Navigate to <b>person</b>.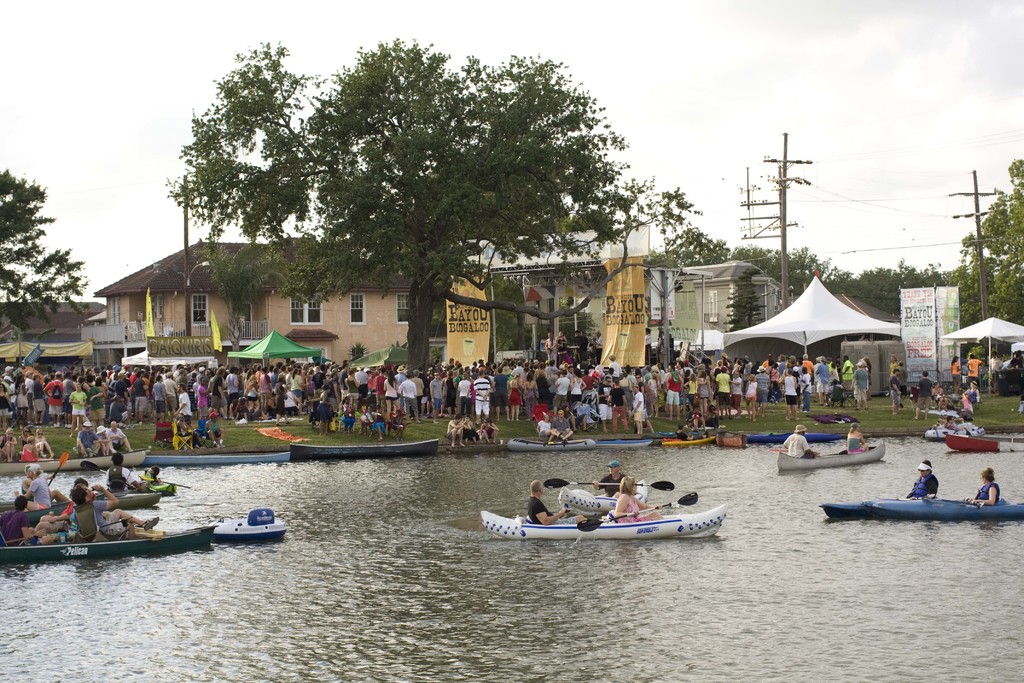
Navigation target: 783 423 817 456.
